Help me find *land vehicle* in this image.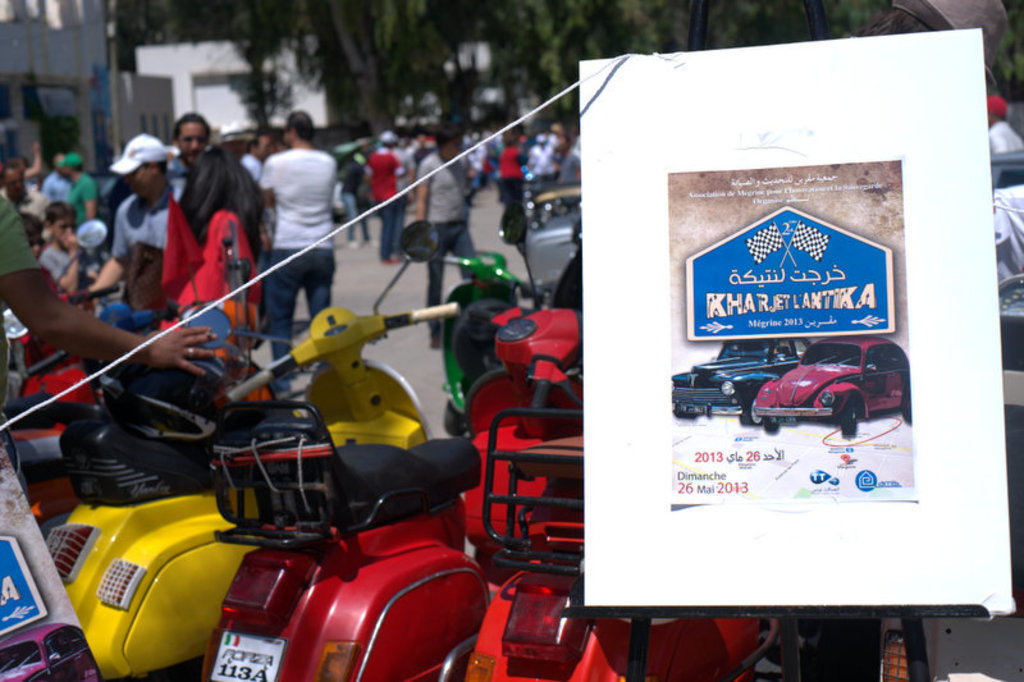
Found it: l=745, t=338, r=915, b=443.
